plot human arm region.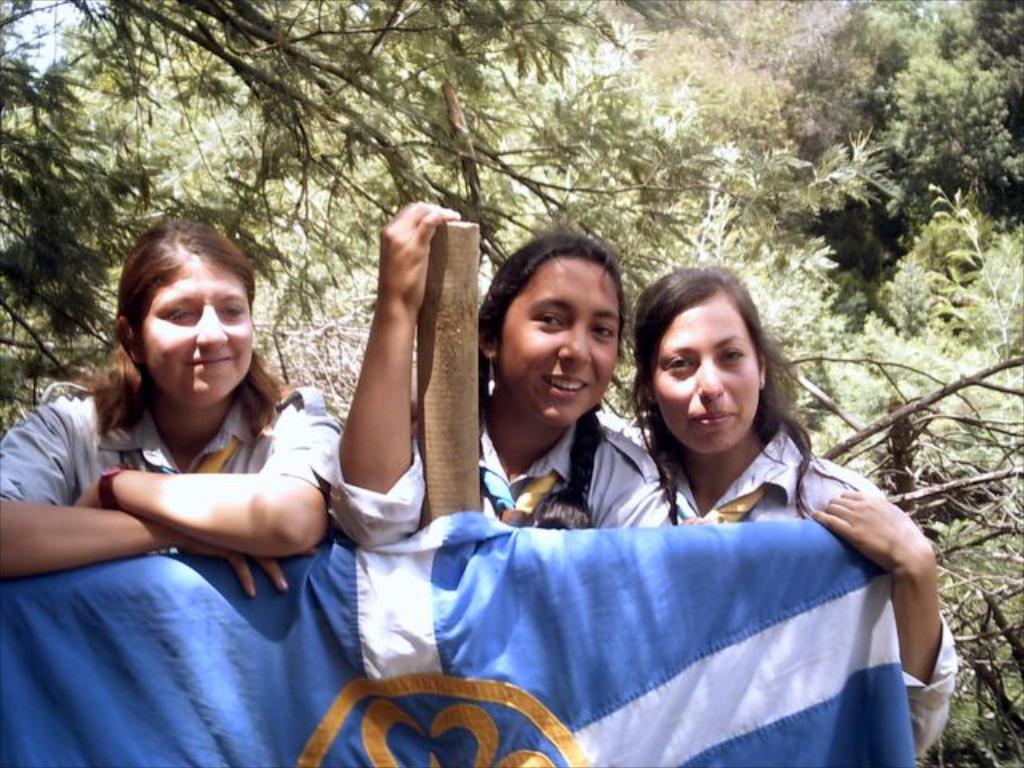
Plotted at [x1=328, y1=190, x2=467, y2=562].
